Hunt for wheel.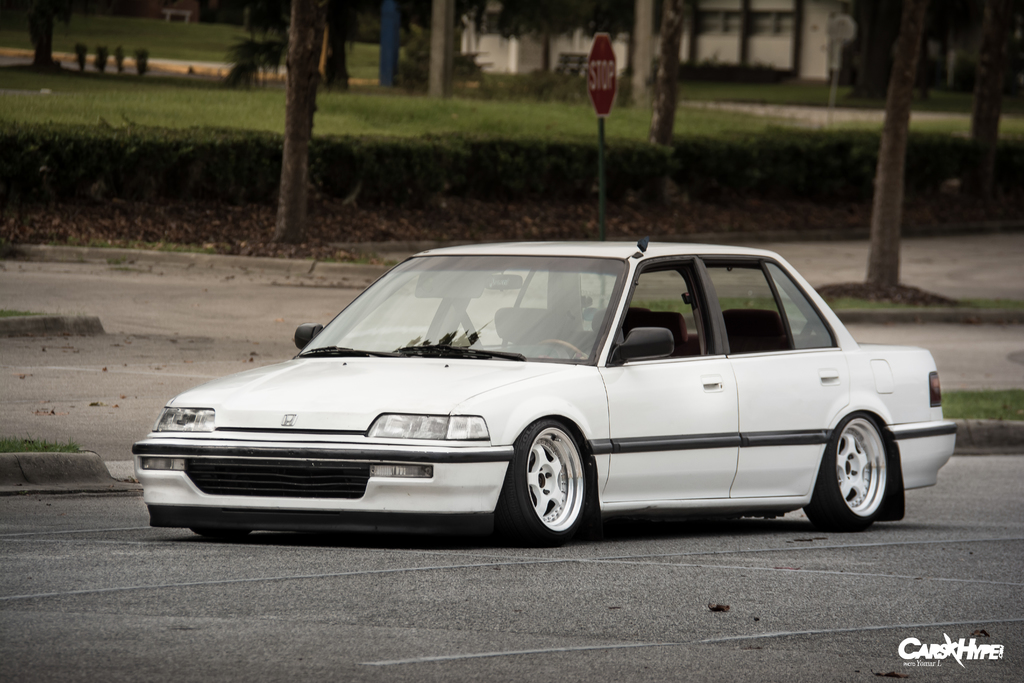
Hunted down at x1=191 y1=525 x2=252 y2=539.
